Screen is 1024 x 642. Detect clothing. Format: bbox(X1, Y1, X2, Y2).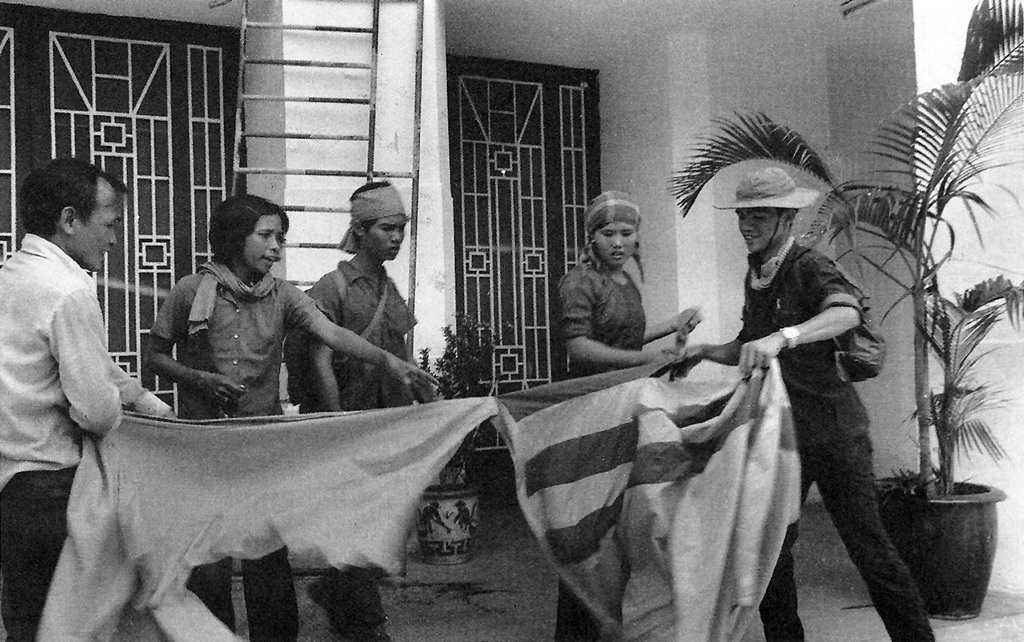
bbox(734, 234, 937, 641).
